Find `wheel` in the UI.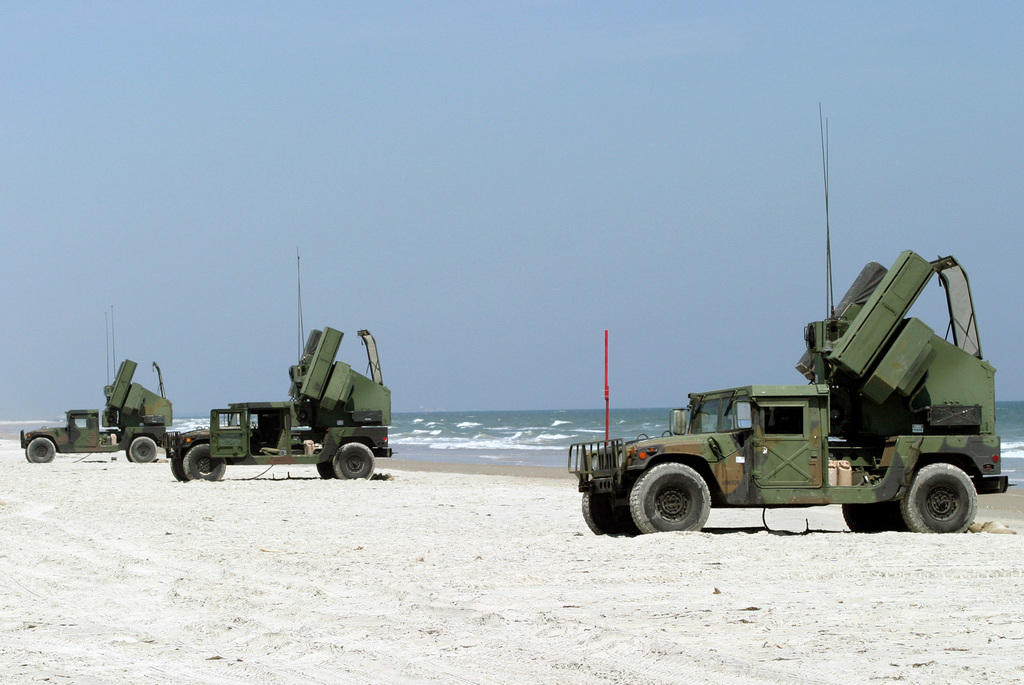
UI element at l=845, t=503, r=889, b=529.
